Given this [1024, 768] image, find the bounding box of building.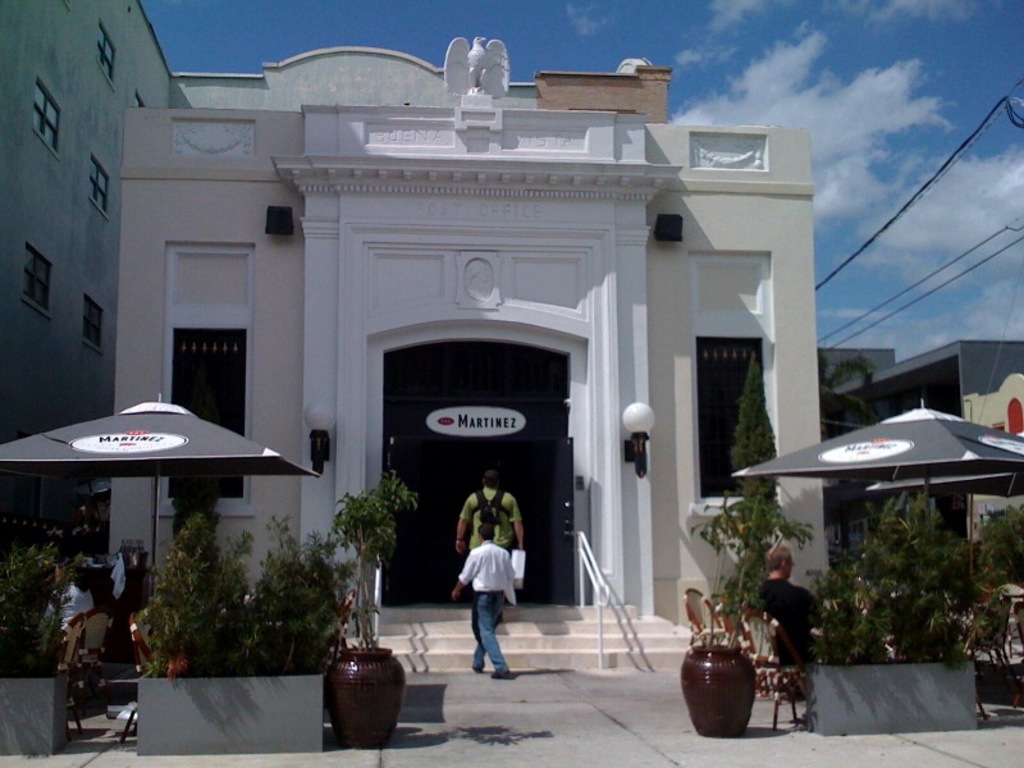
(left=817, top=340, right=1023, bottom=594).
